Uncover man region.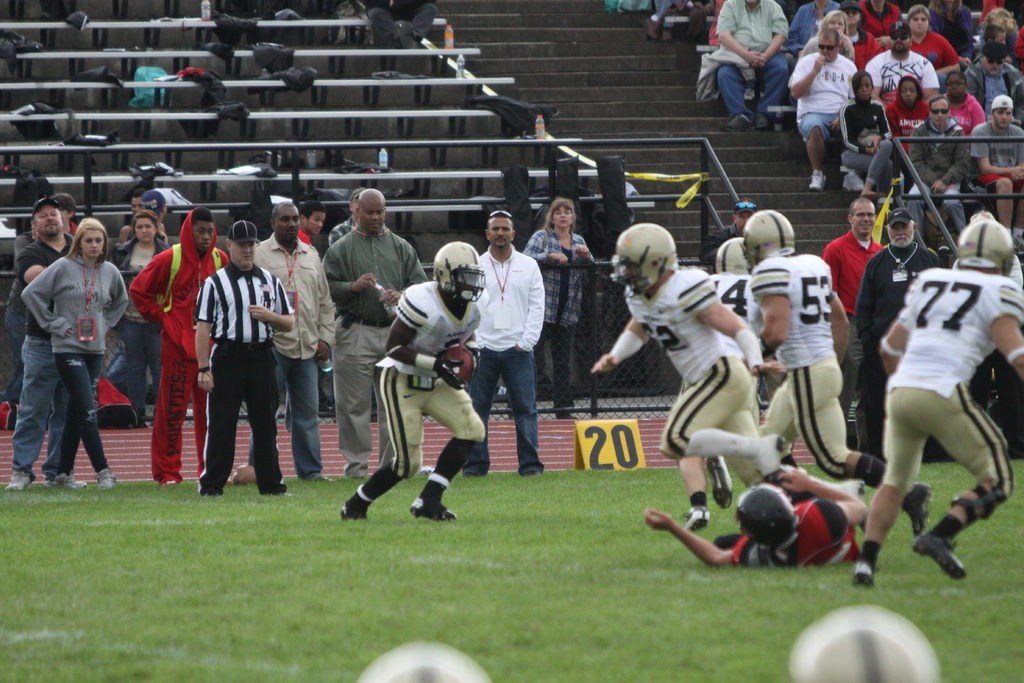
Uncovered: bbox(140, 190, 168, 245).
